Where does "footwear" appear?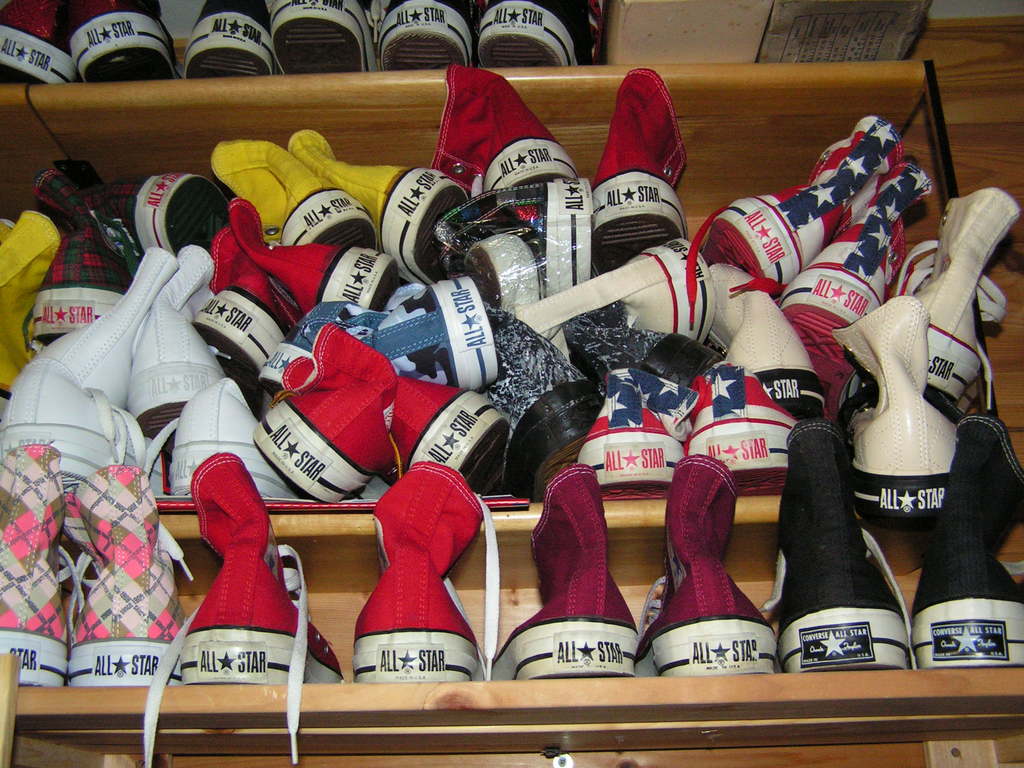
Appears at <box>68,463,196,689</box>.
